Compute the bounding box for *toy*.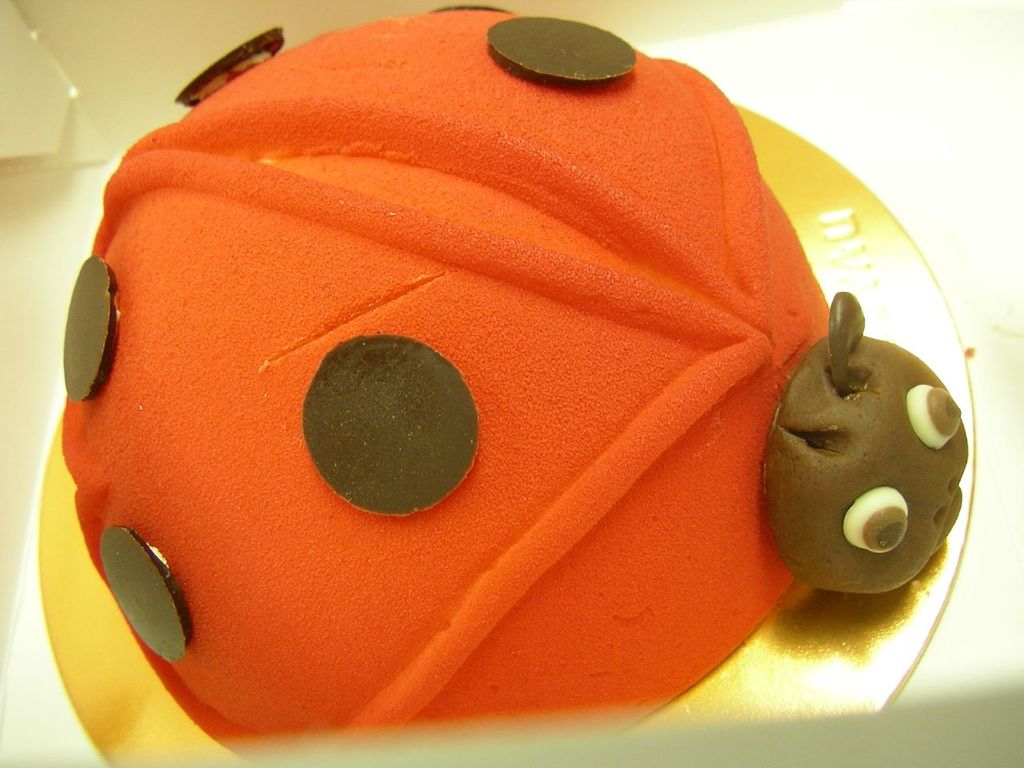
x1=41 y1=0 x2=954 y2=767.
